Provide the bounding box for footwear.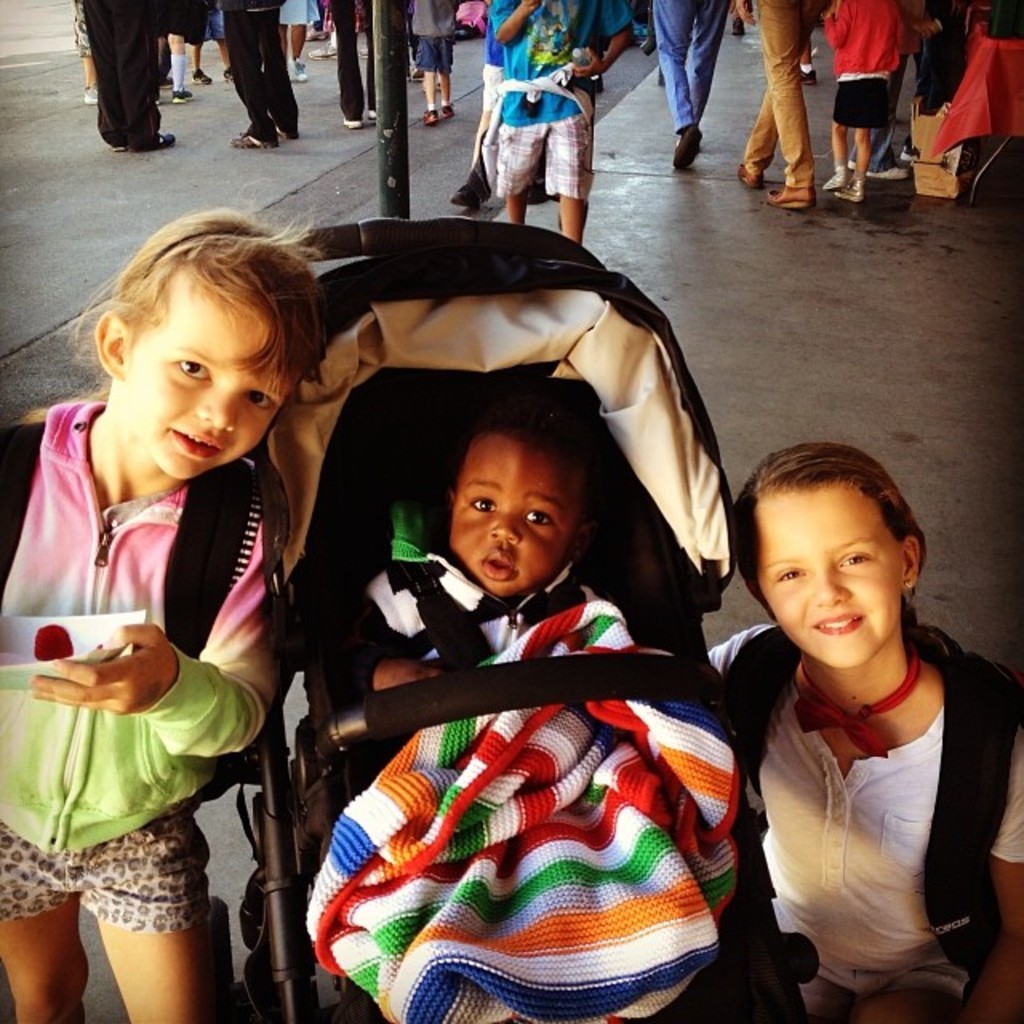
locate(864, 162, 907, 182).
